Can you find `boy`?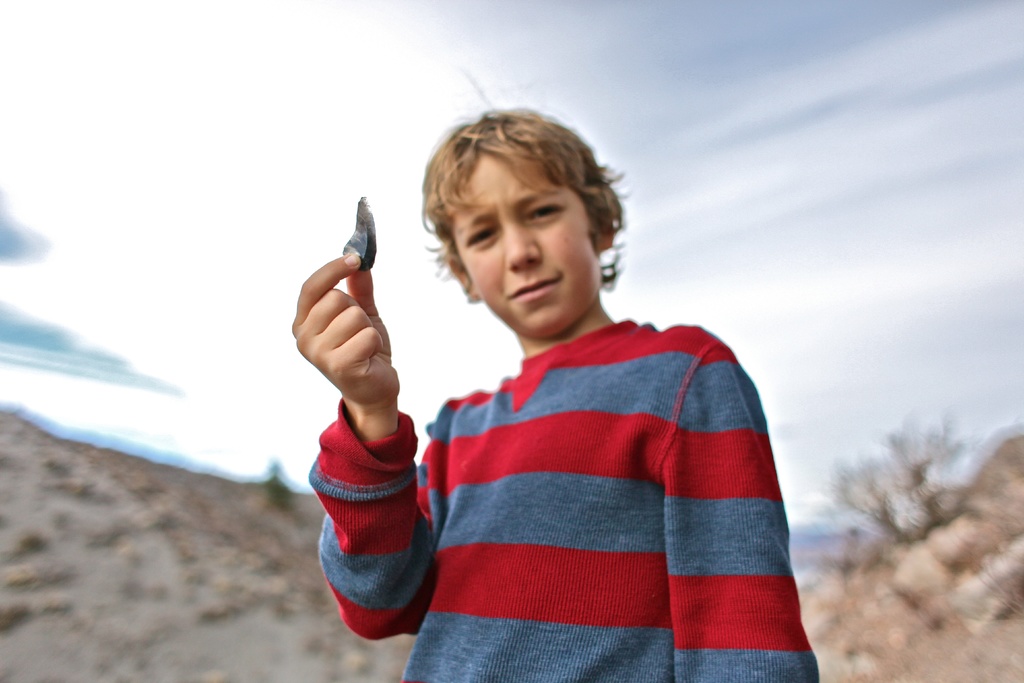
Yes, bounding box: x1=291 y1=104 x2=825 y2=682.
